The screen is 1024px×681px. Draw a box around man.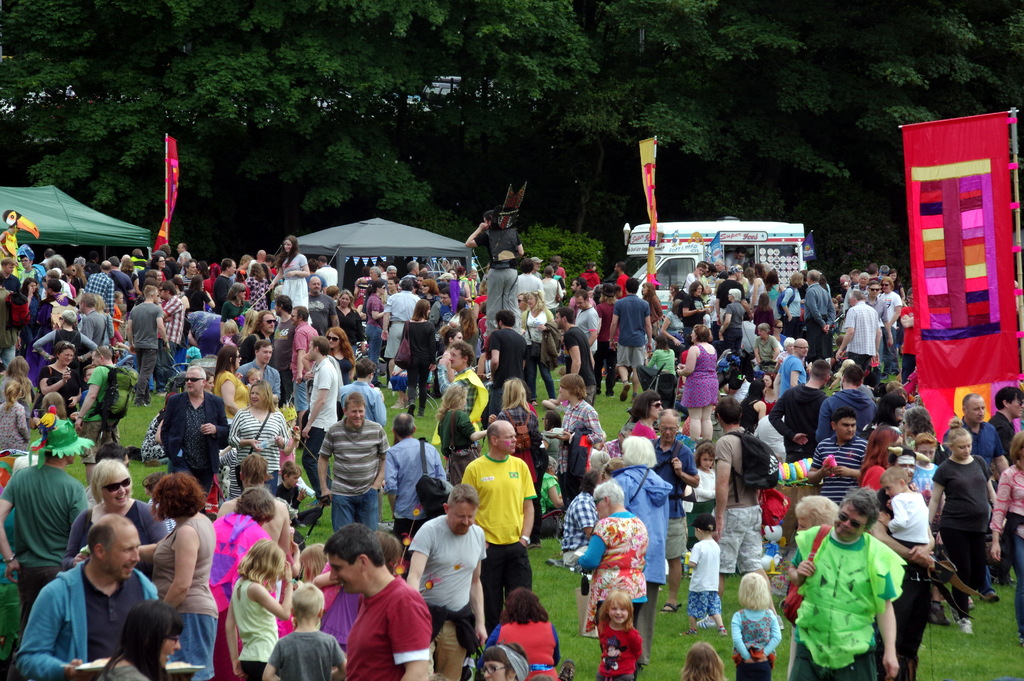
156, 363, 225, 498.
